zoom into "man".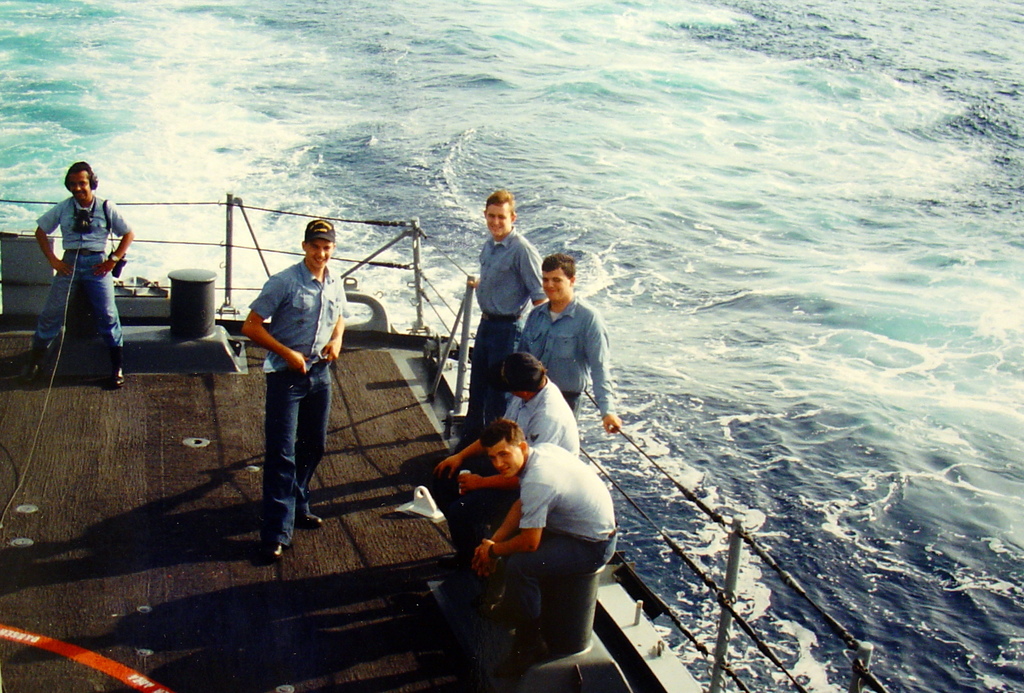
Zoom target: [500,252,621,430].
